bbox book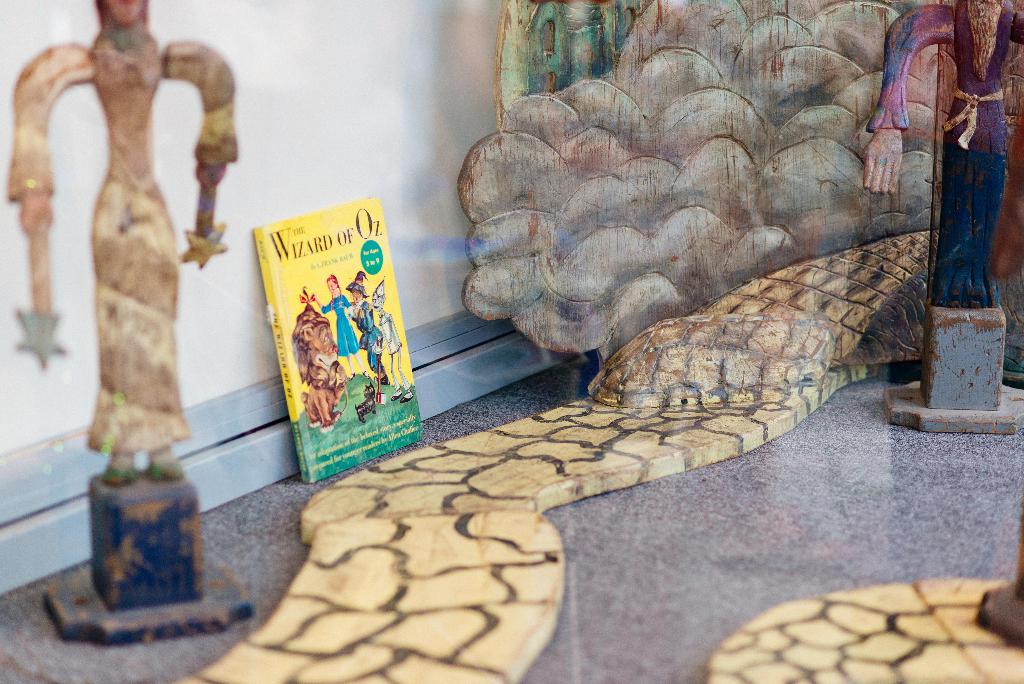
rect(253, 199, 426, 484)
